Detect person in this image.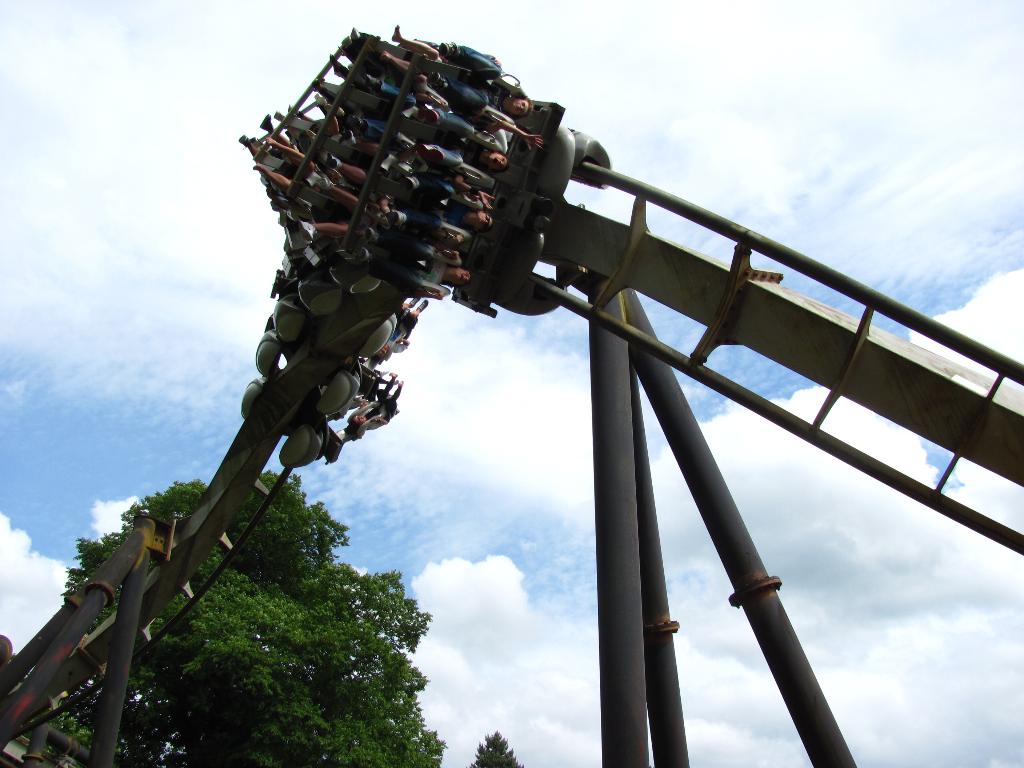
Detection: x1=438 y1=45 x2=536 y2=111.
